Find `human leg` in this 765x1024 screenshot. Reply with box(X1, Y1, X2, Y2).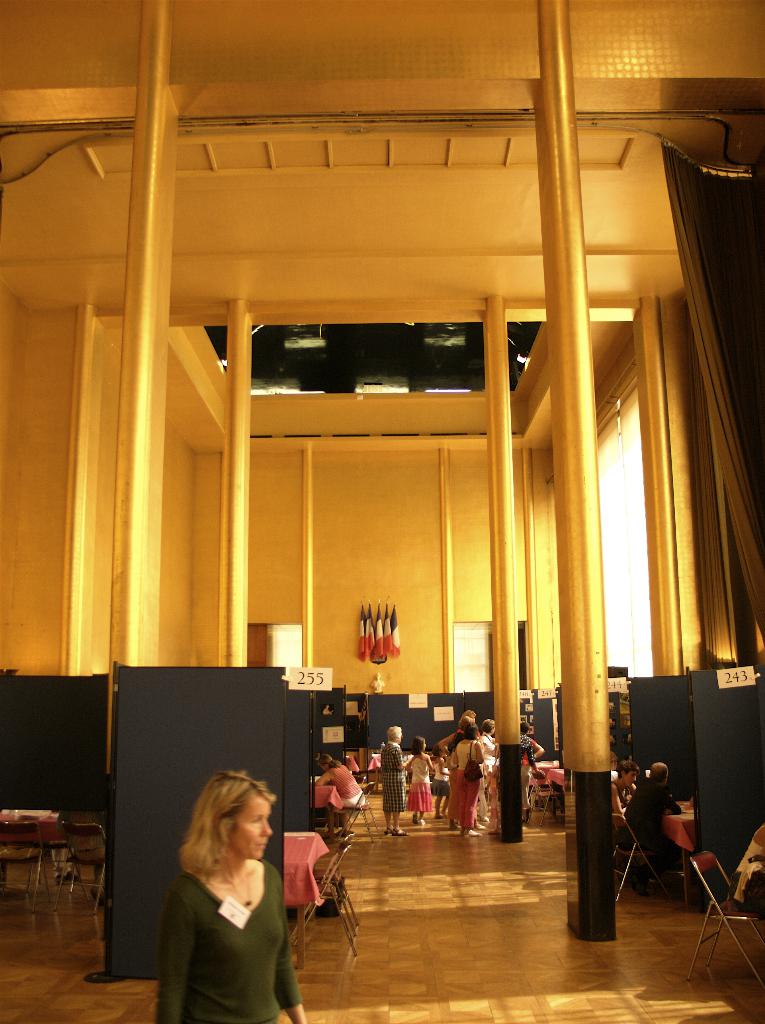
box(463, 768, 480, 836).
